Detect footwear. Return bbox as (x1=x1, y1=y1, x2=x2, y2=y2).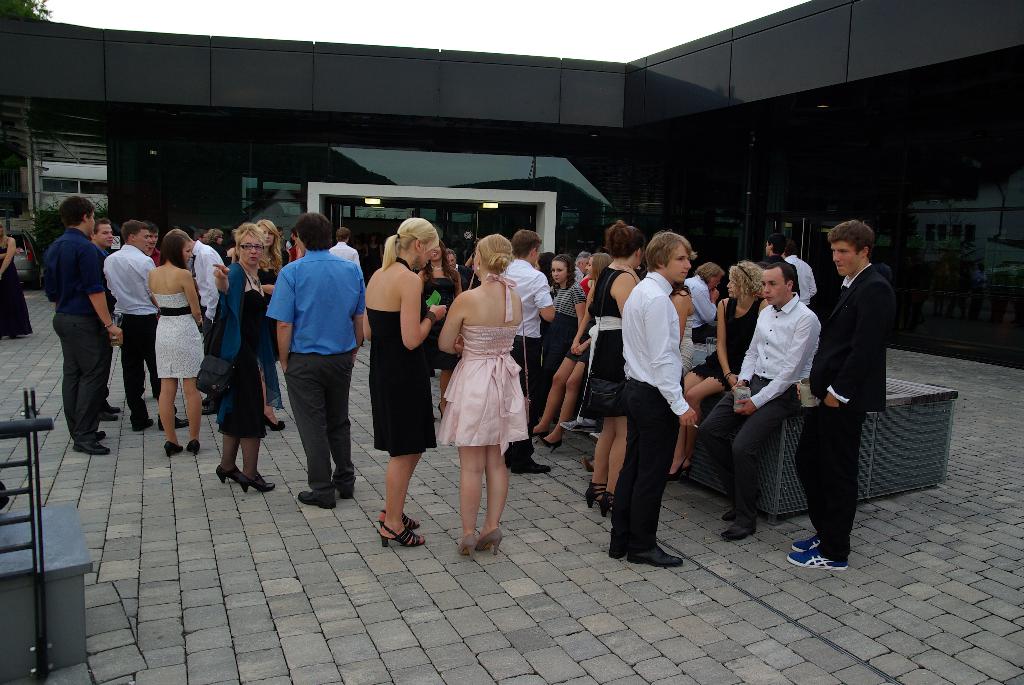
(x1=720, y1=513, x2=734, y2=523).
